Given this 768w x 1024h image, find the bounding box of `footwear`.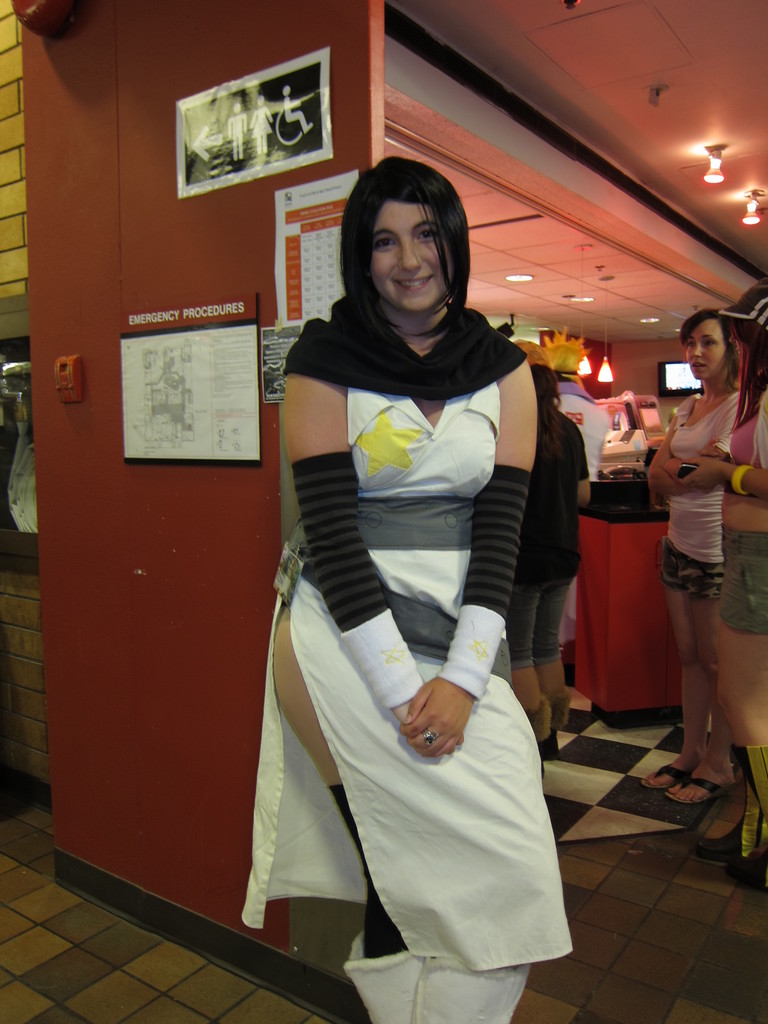
select_region(691, 781, 767, 862).
